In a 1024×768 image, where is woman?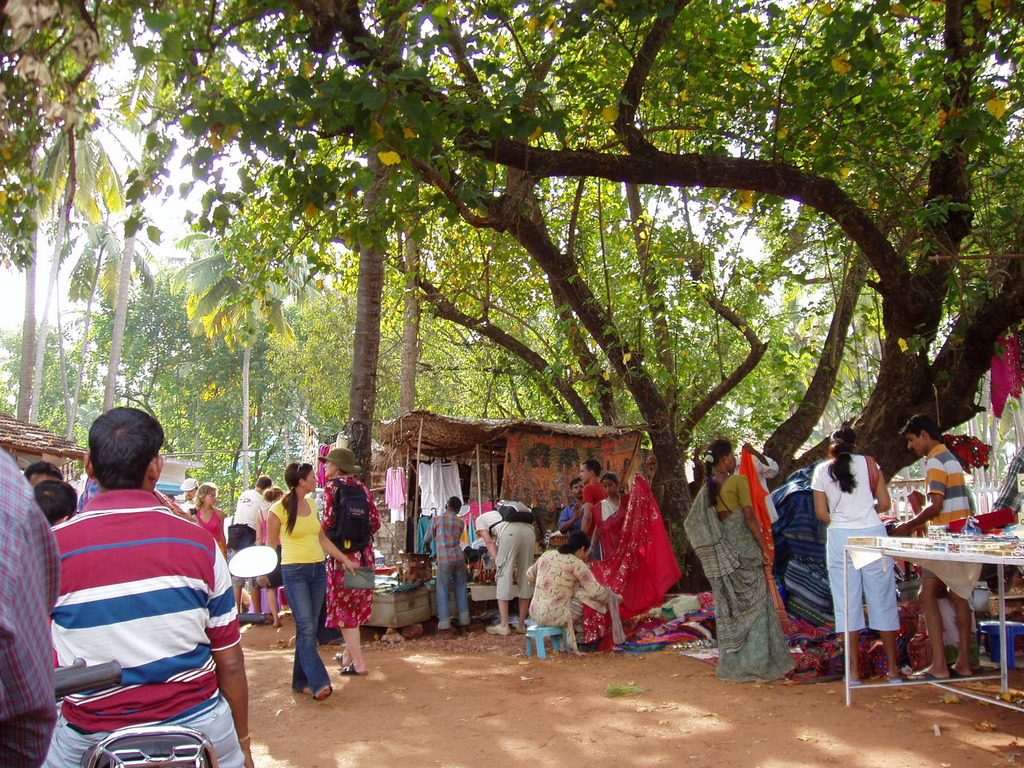
585/470/636/554.
